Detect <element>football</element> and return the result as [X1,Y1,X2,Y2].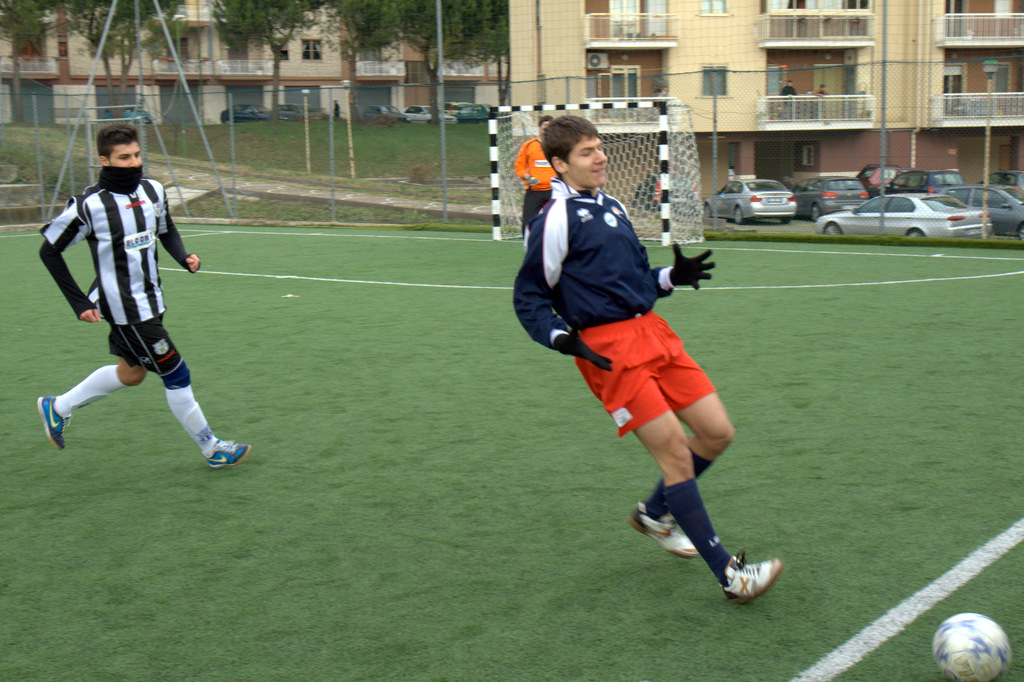
[926,612,1014,681].
